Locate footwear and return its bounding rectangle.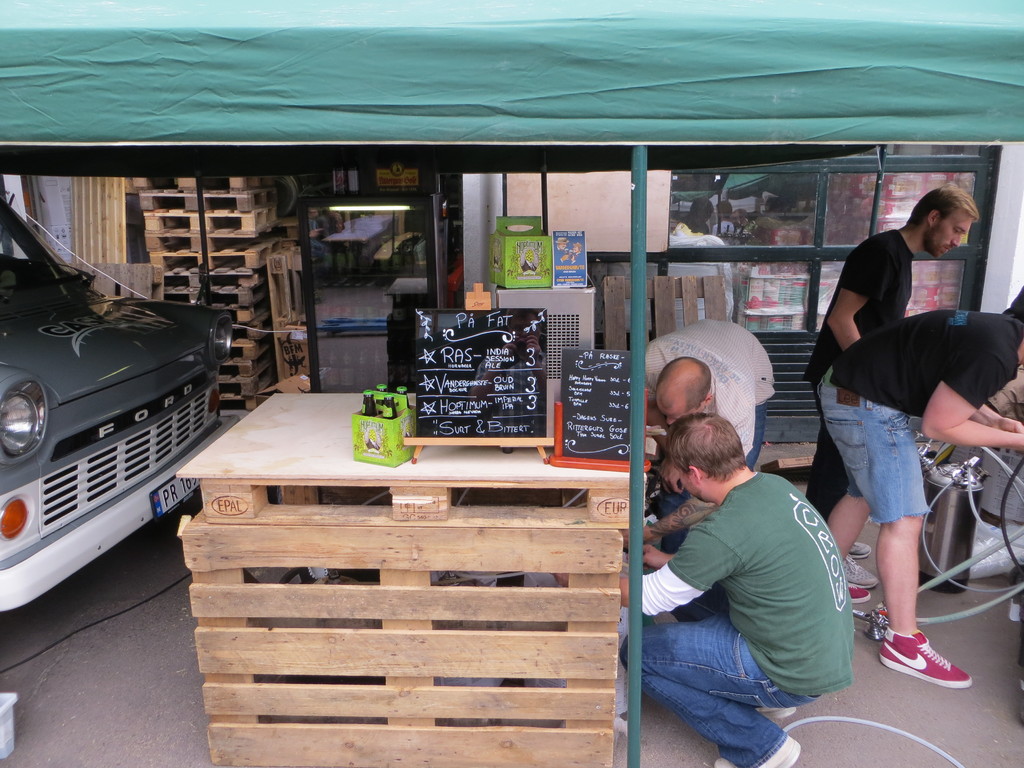
pyautogui.locateOnScreen(744, 691, 790, 717).
